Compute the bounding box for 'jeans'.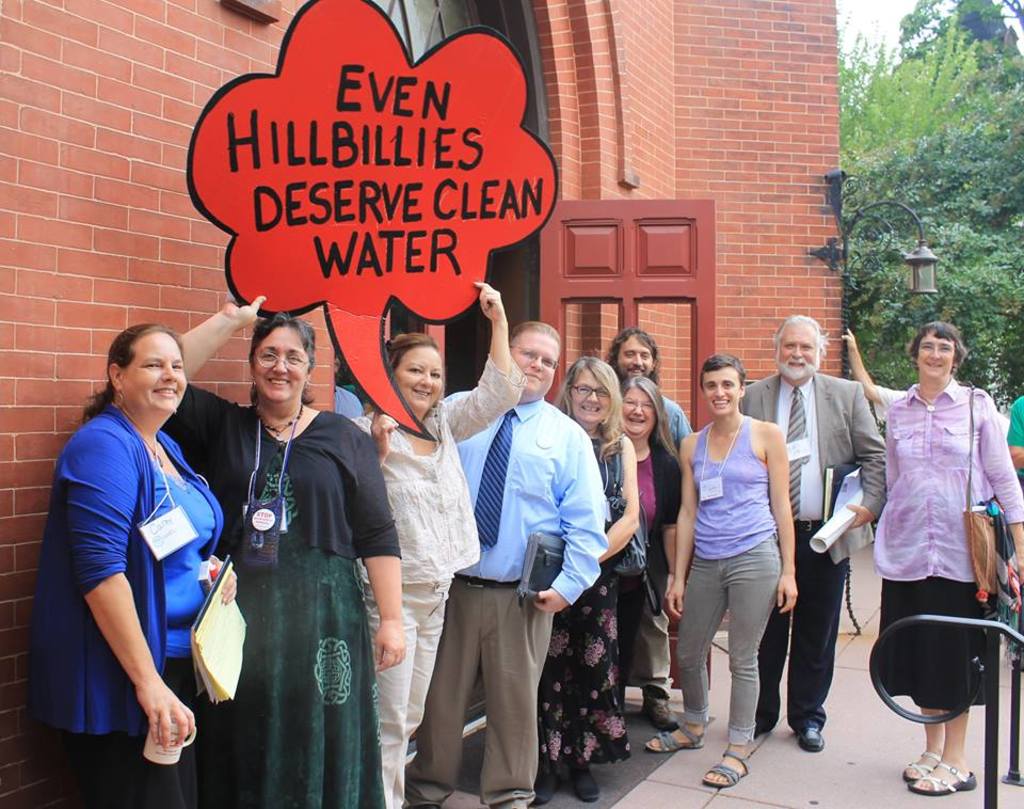
[x1=678, y1=534, x2=784, y2=748].
